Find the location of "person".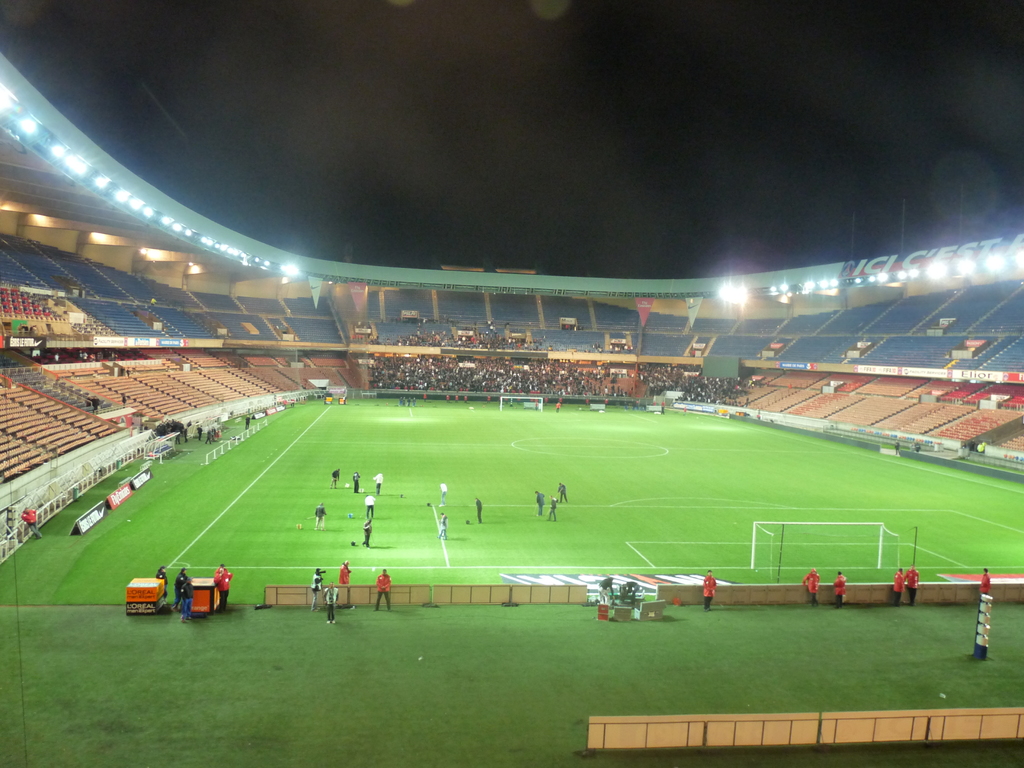
Location: crop(212, 561, 234, 617).
